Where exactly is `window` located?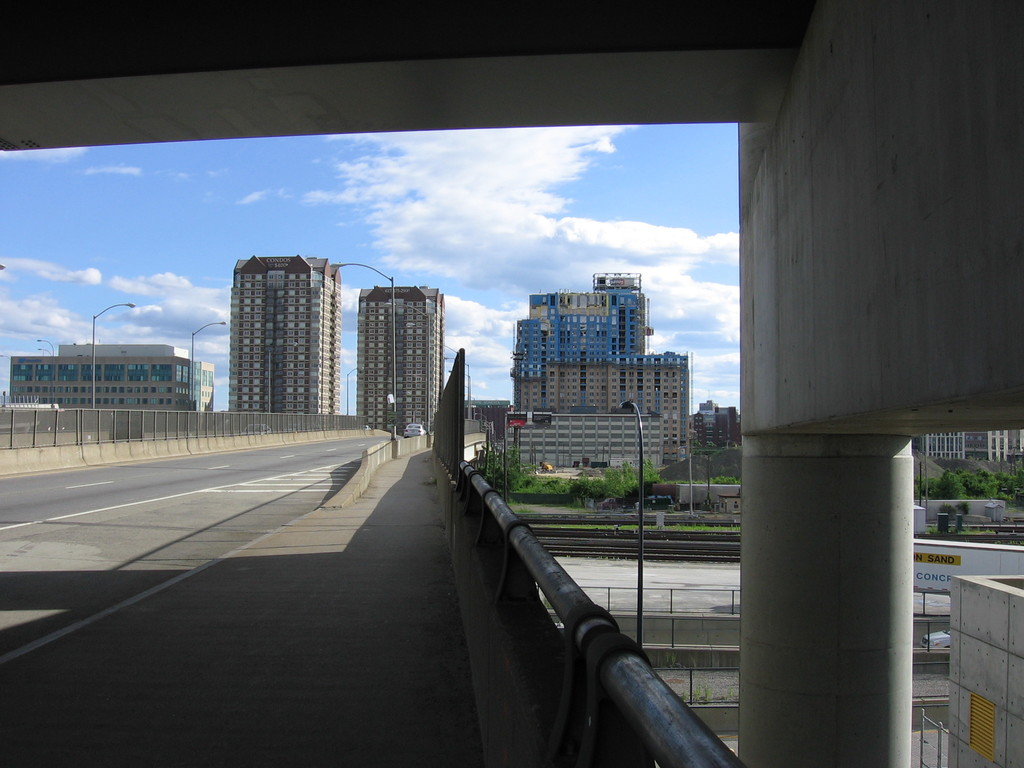
Its bounding box is 72:385:78:393.
